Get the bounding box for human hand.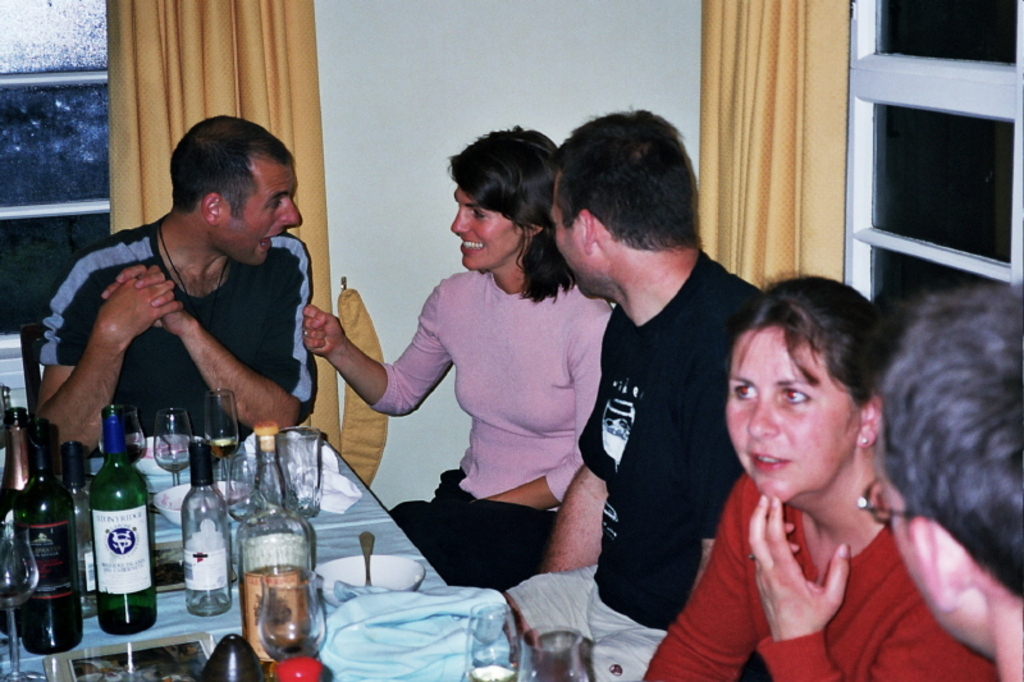
locate(287, 292, 379, 369).
